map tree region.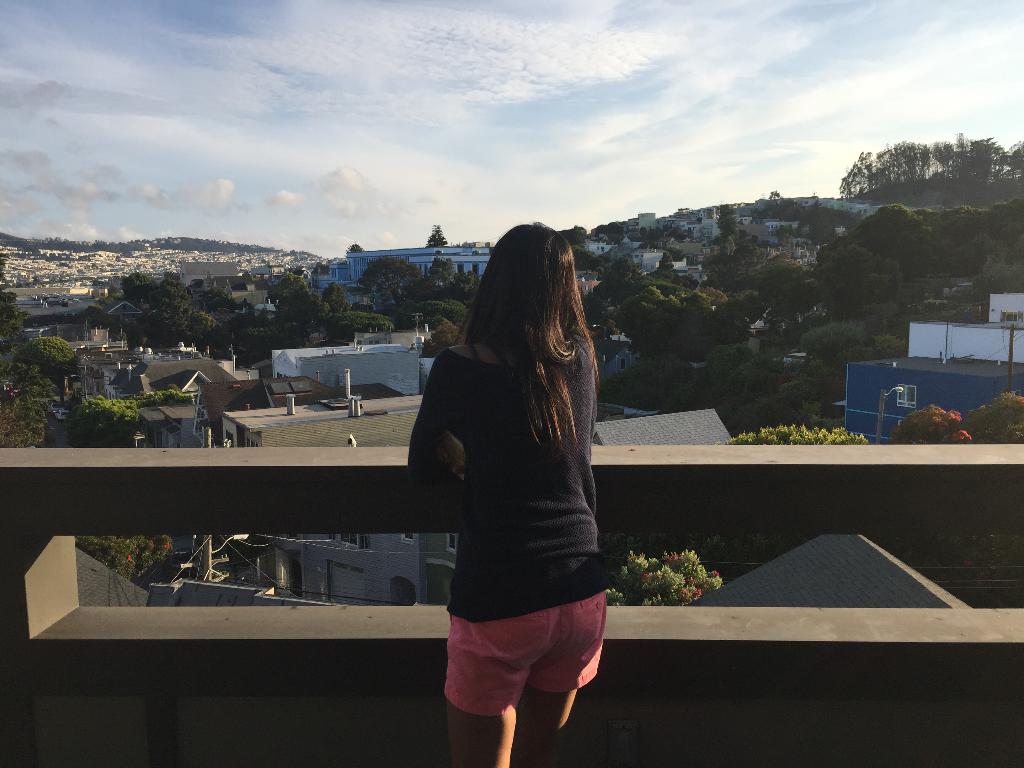
Mapped to x1=356 y1=257 x2=415 y2=303.
